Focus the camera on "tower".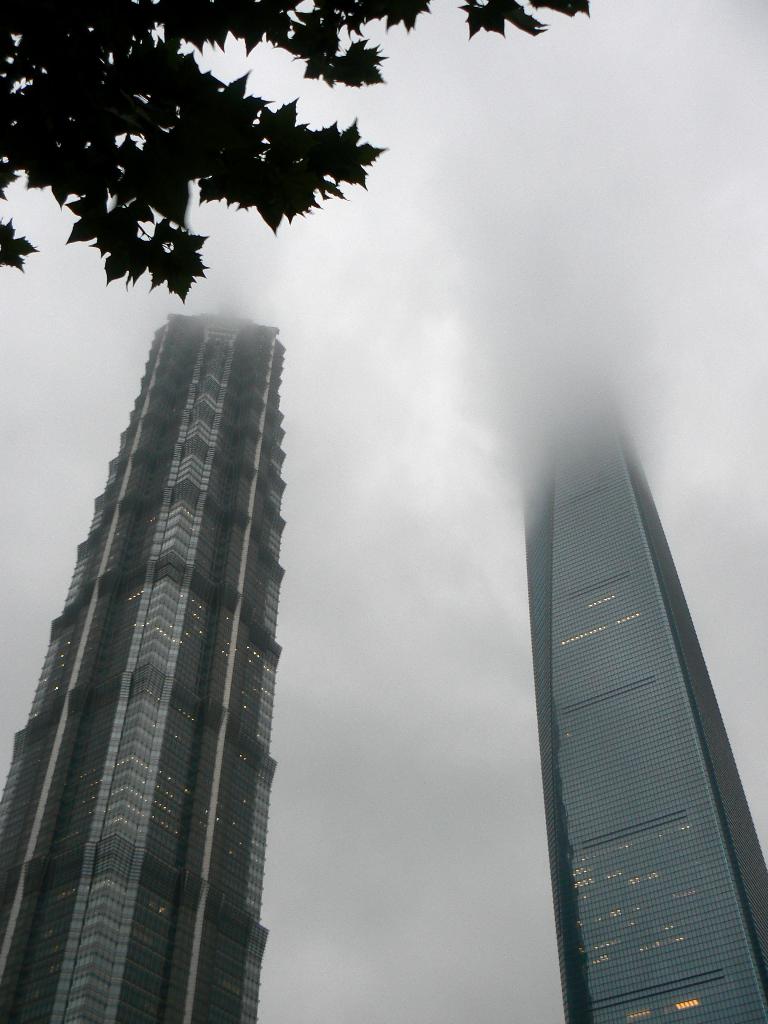
Focus region: {"x1": 0, "y1": 301, "x2": 286, "y2": 1023}.
